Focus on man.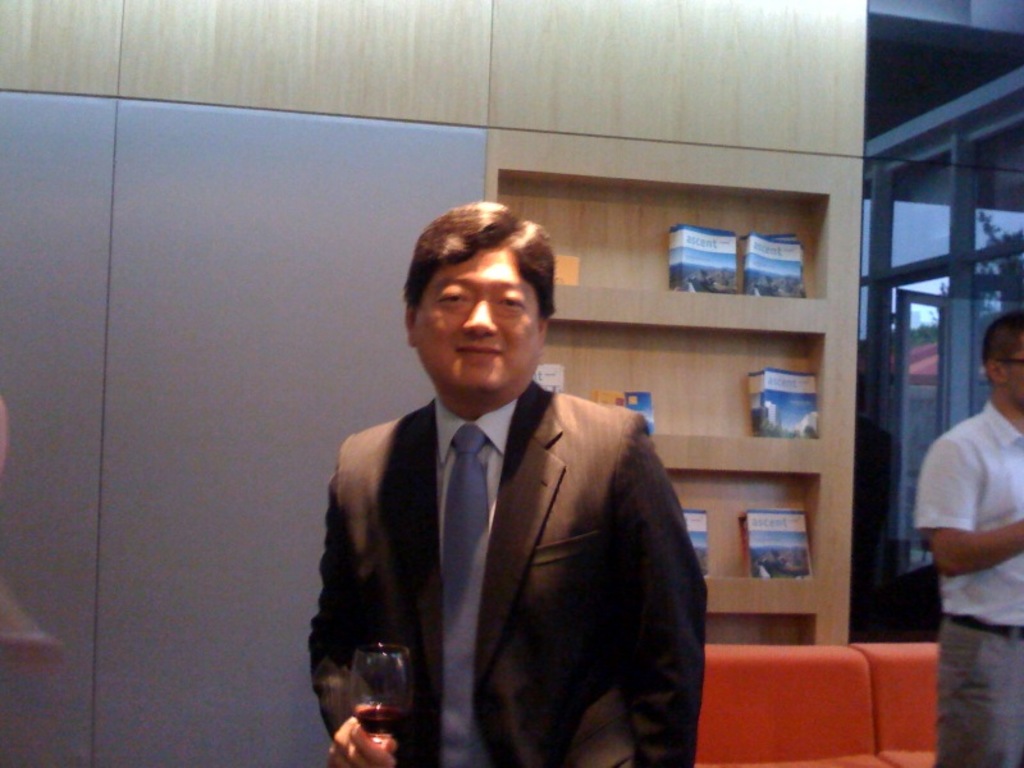
Focused at l=294, t=204, r=676, b=767.
